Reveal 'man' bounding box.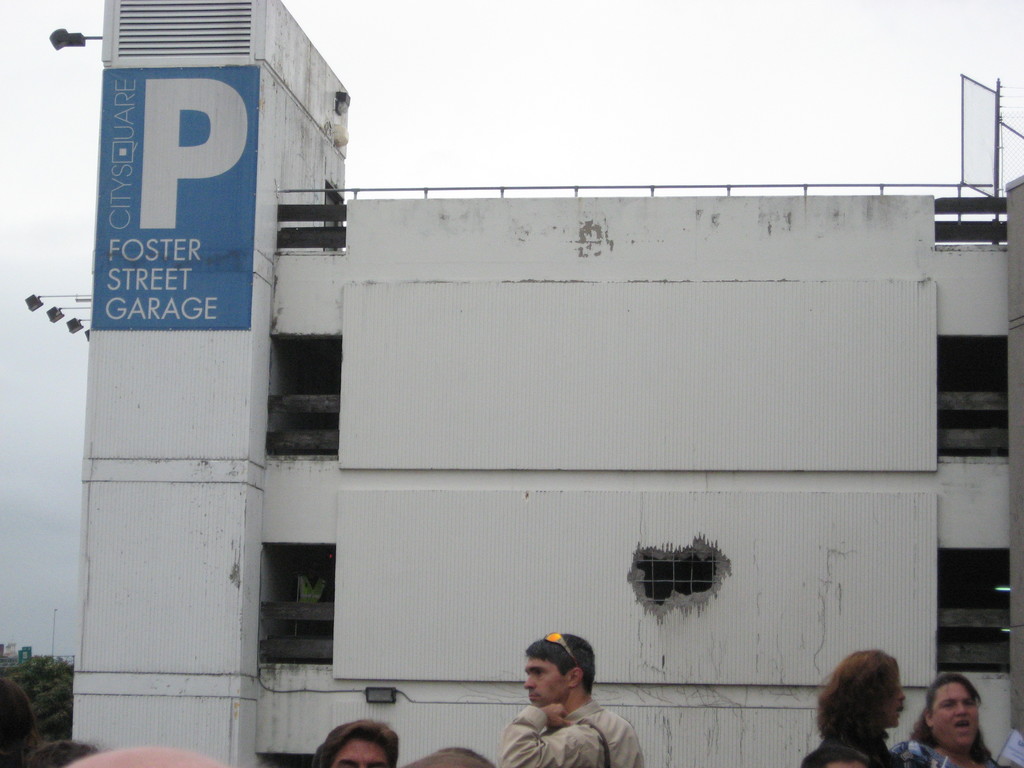
Revealed: pyautogui.locateOnScreen(304, 720, 410, 767).
